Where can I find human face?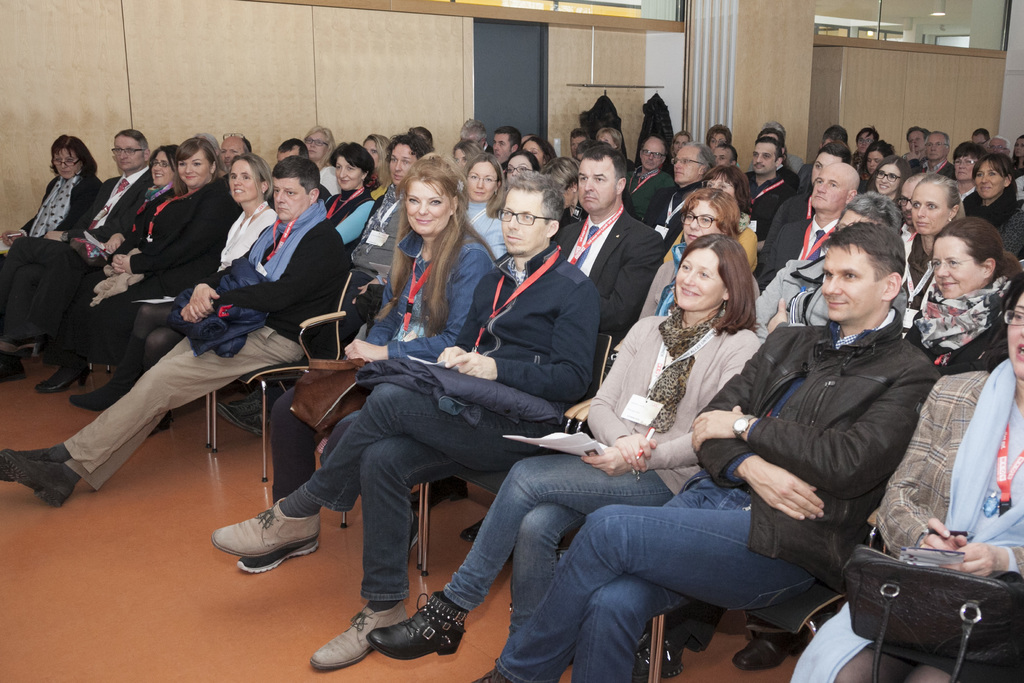
You can find it at detection(404, 183, 451, 233).
